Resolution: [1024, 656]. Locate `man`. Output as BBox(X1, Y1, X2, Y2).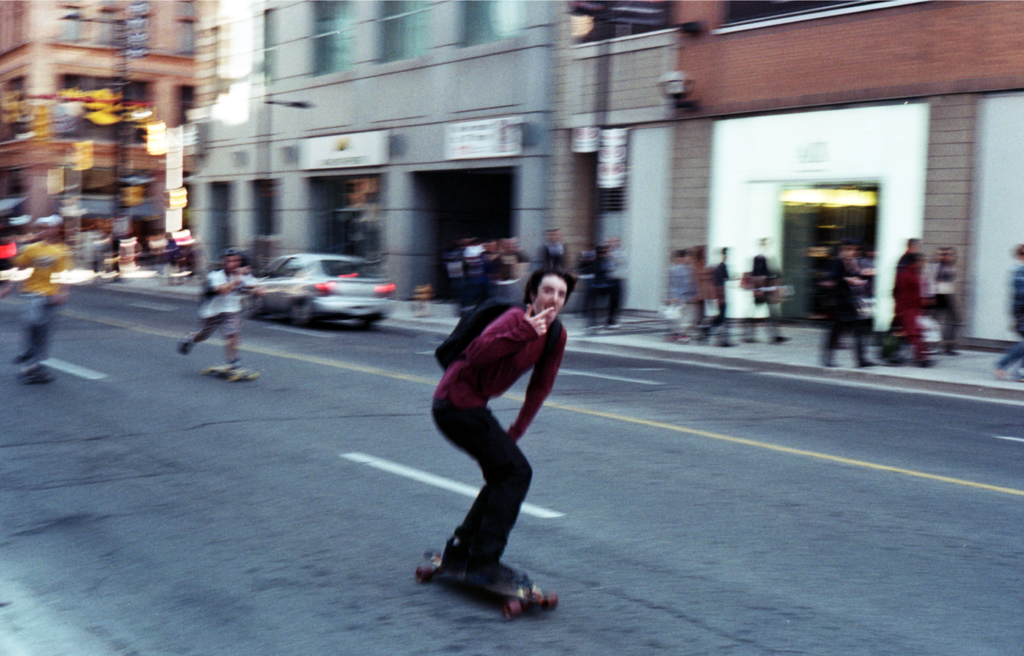
BBox(824, 244, 862, 370).
